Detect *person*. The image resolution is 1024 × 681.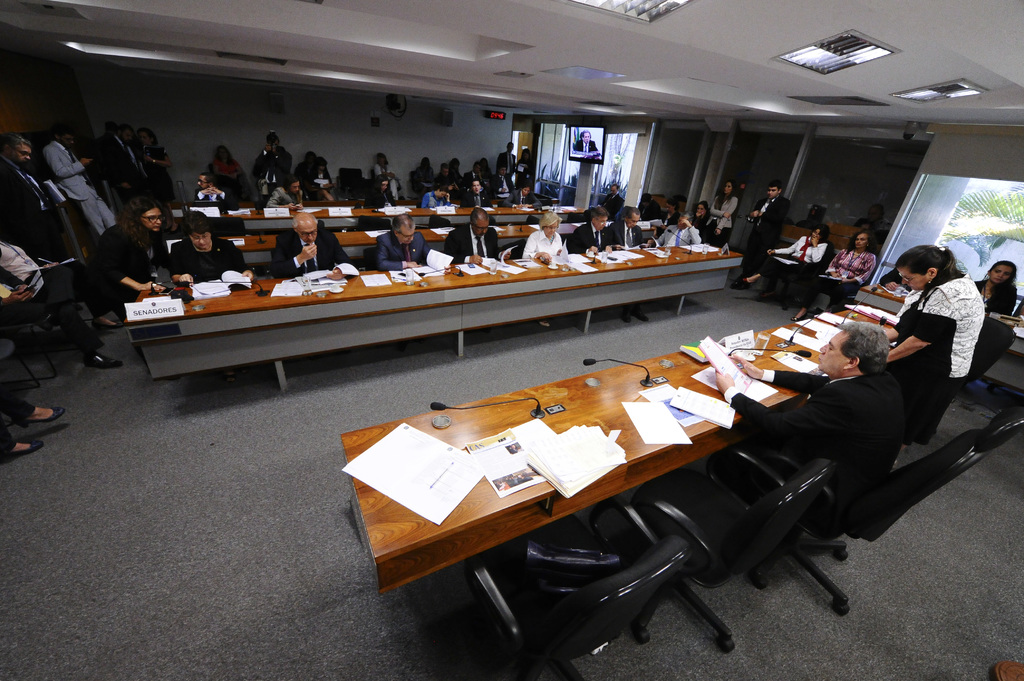
750/176/797/262.
